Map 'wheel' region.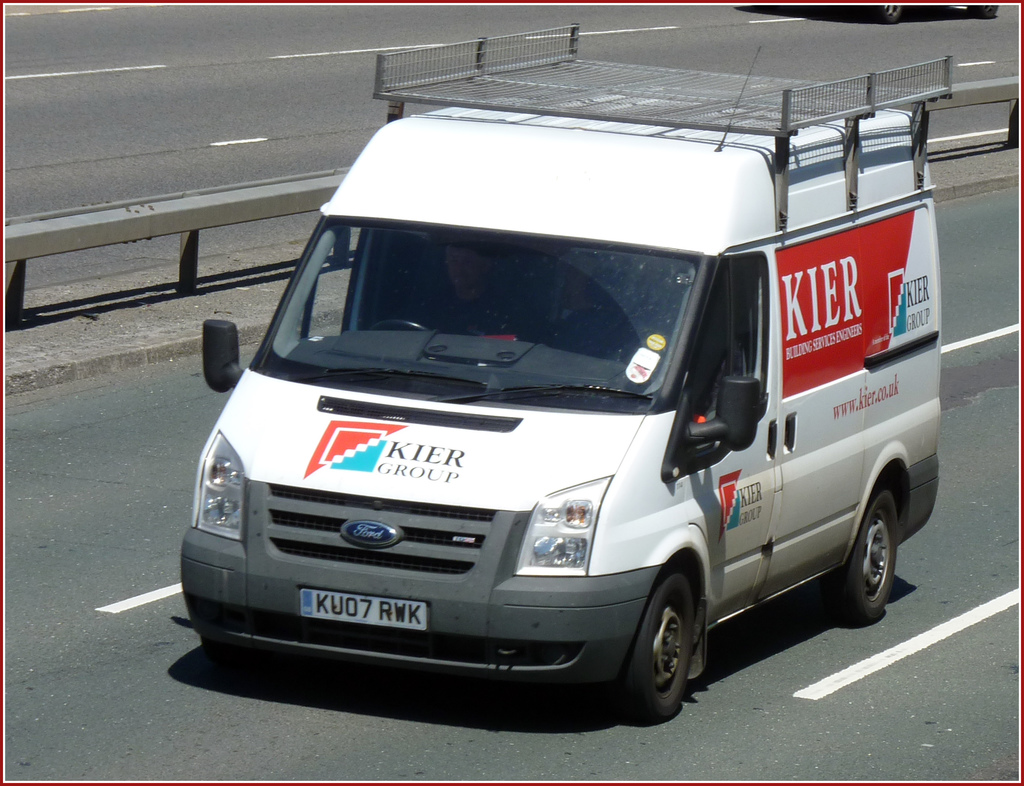
Mapped to bbox=[831, 488, 899, 624].
